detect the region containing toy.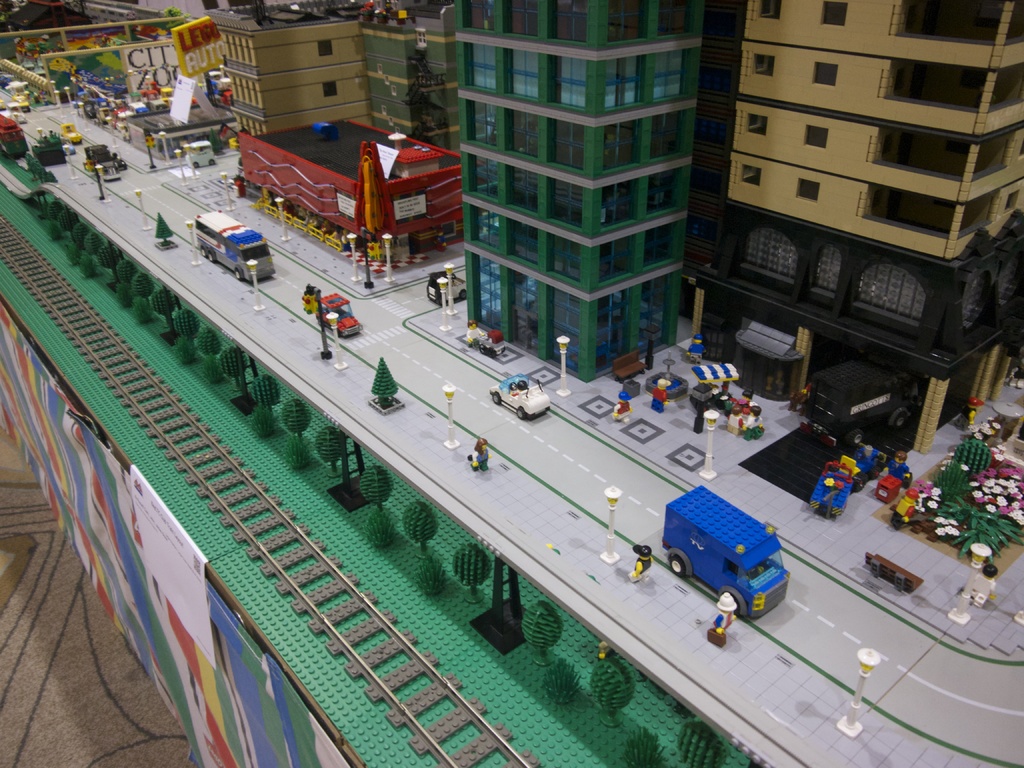
box=[728, 0, 1023, 468].
